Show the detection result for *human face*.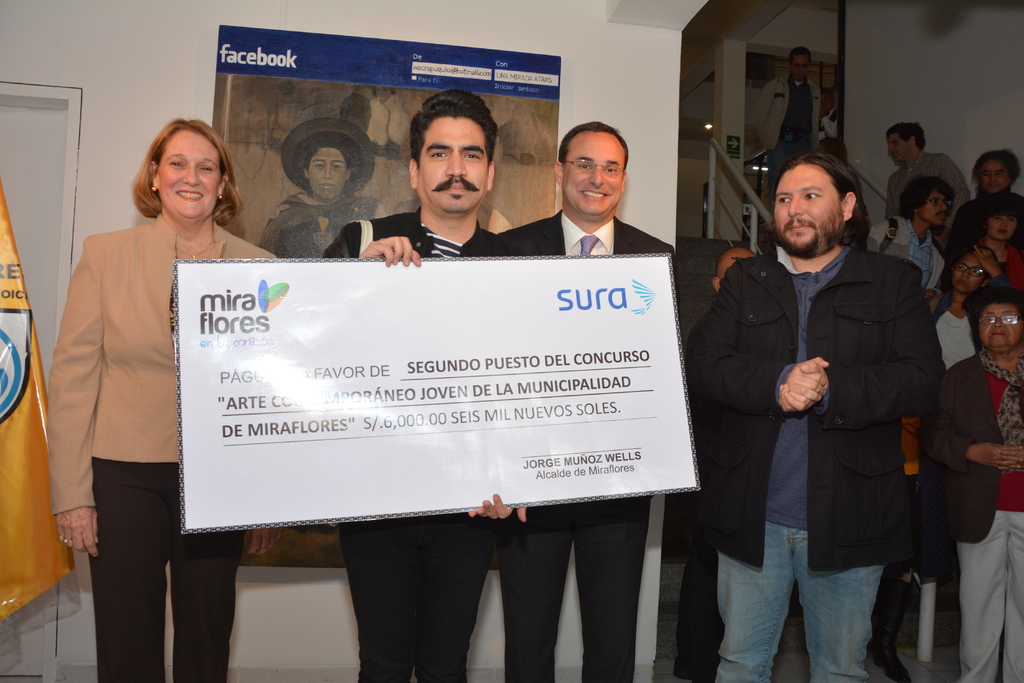
region(982, 299, 1020, 354).
